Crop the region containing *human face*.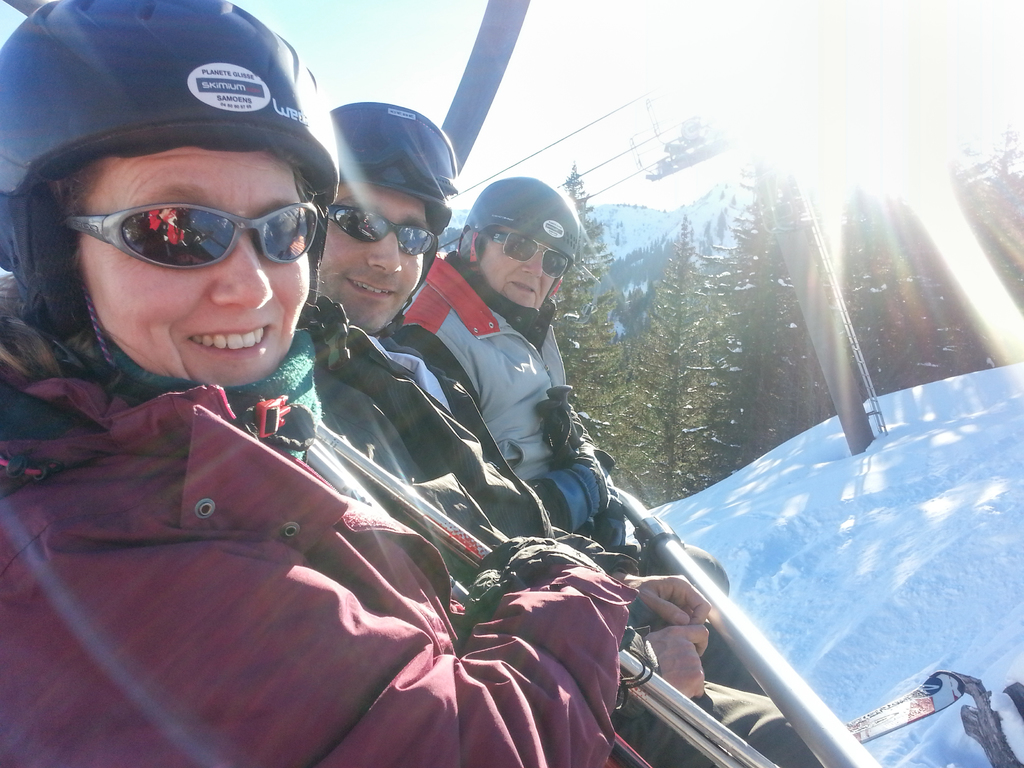
Crop region: left=321, top=184, right=426, bottom=335.
